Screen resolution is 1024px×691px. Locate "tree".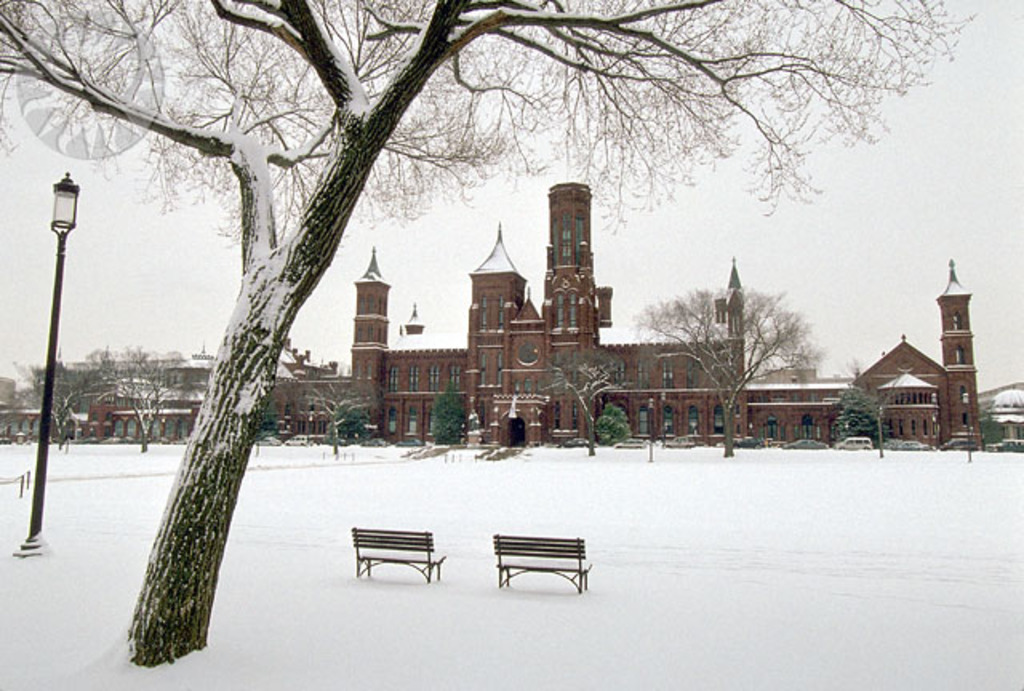
{"left": 933, "top": 374, "right": 992, "bottom": 462}.
